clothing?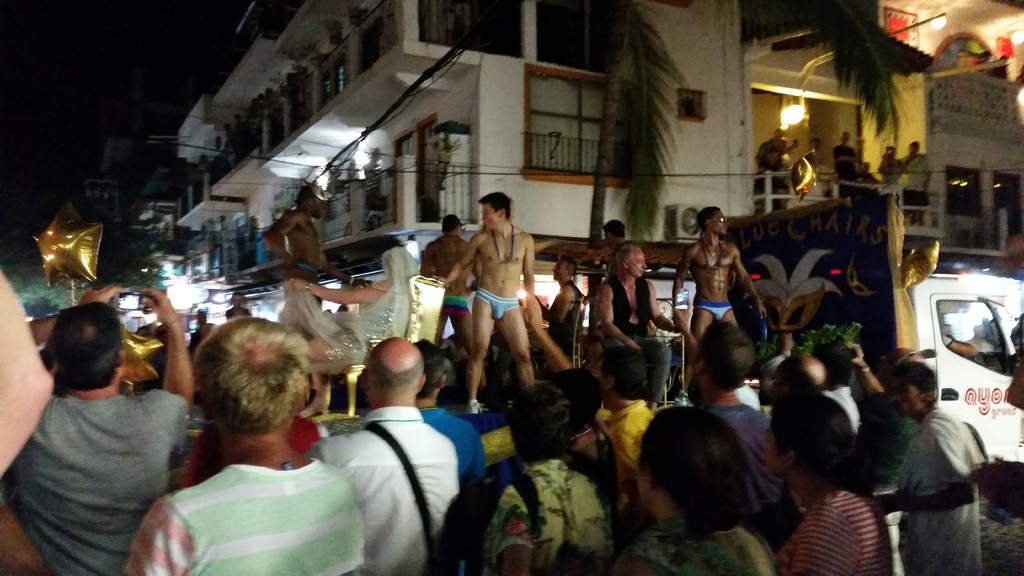
select_region(434, 297, 473, 310)
